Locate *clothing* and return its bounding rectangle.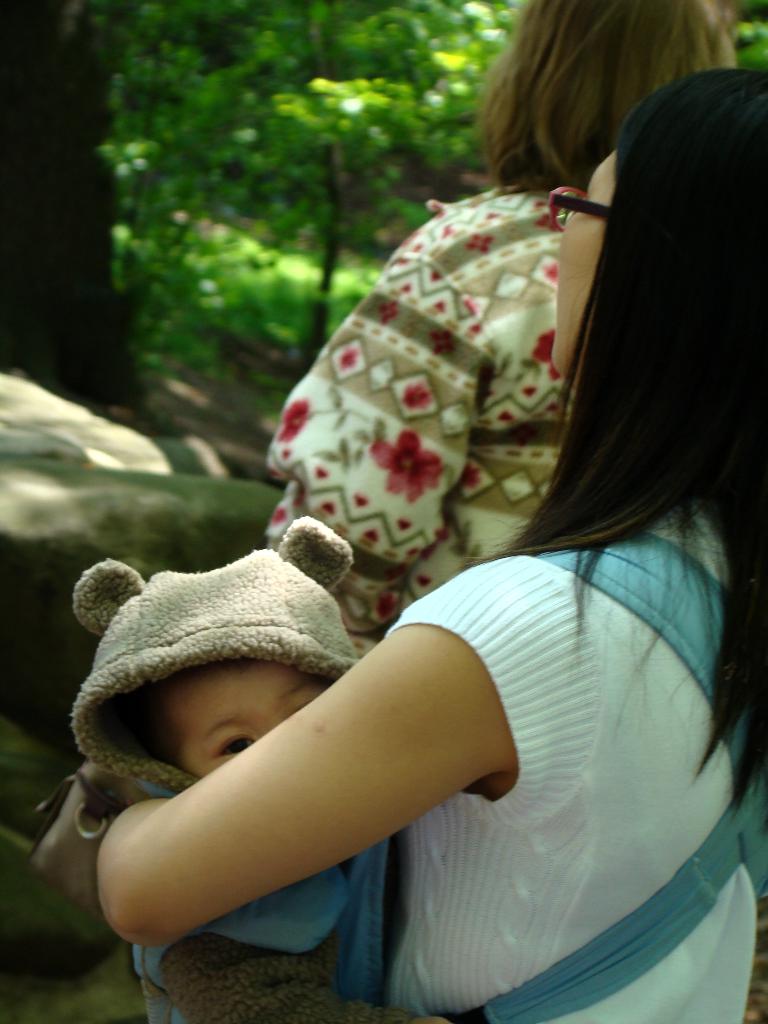
bbox=(303, 489, 738, 986).
